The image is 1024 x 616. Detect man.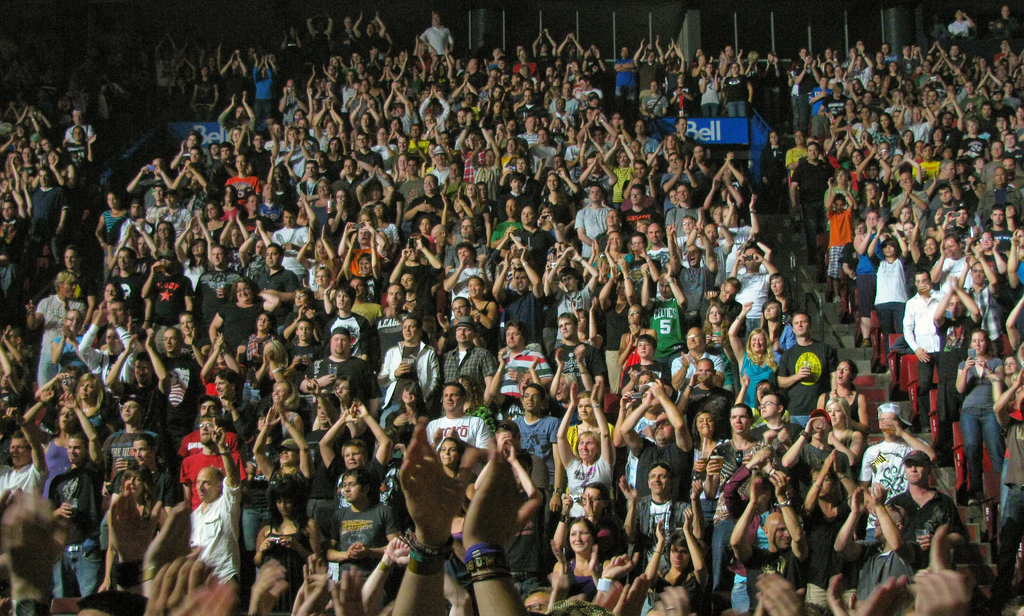
Detection: detection(641, 265, 687, 361).
